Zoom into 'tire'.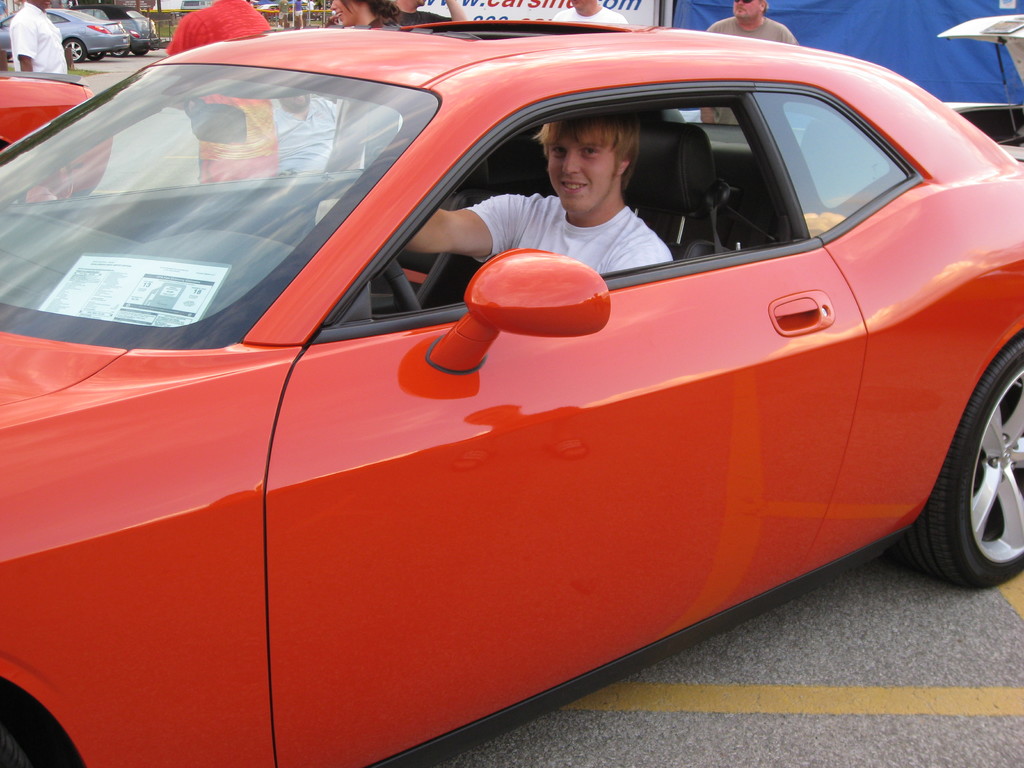
Zoom target: (x1=88, y1=51, x2=104, y2=61).
